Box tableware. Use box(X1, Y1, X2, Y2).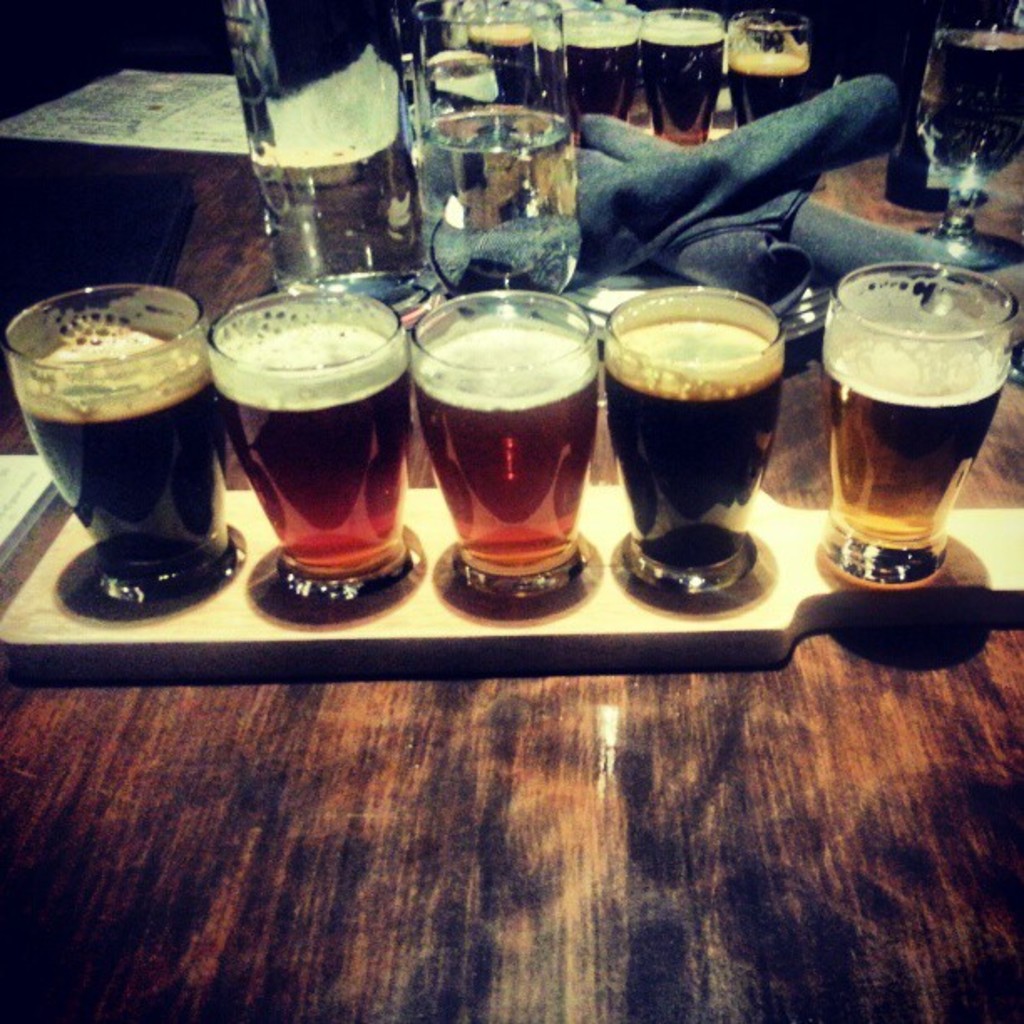
box(602, 284, 788, 594).
